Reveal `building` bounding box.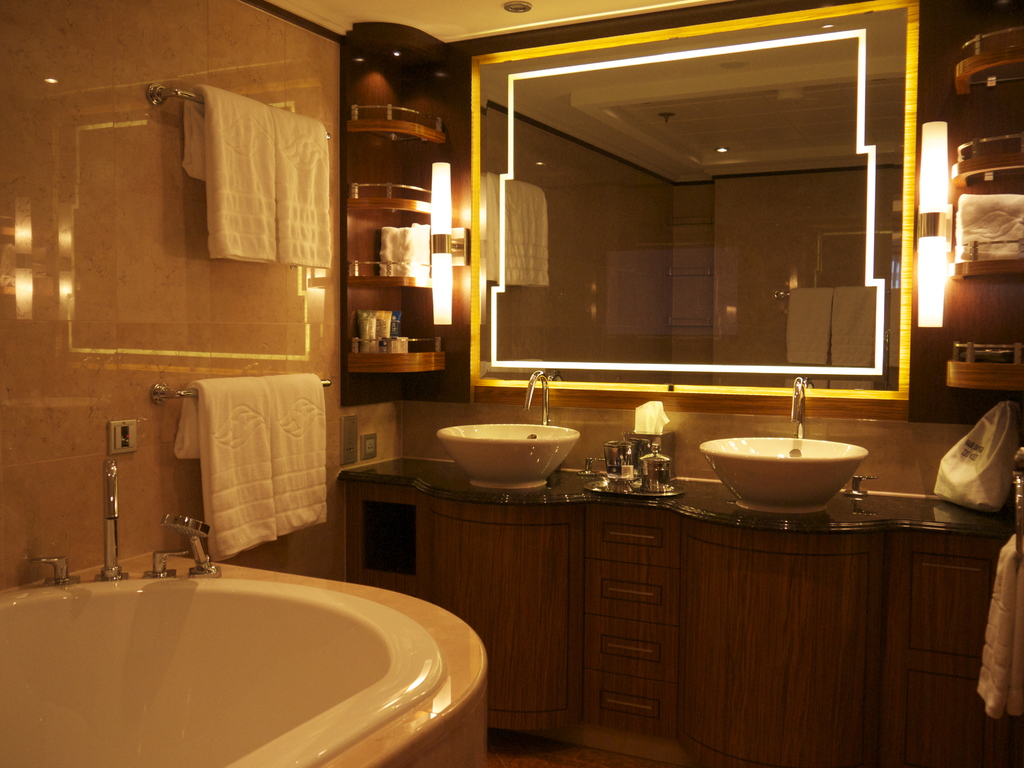
Revealed: box=[1, 0, 1023, 767].
